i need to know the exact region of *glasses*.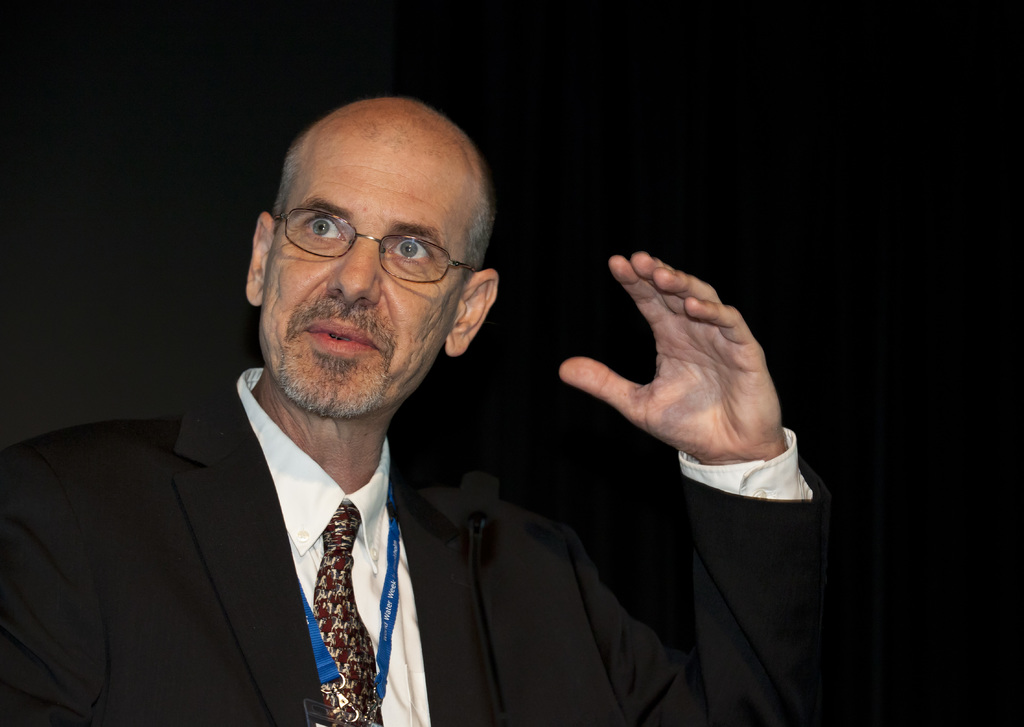
Region: region(272, 207, 481, 284).
